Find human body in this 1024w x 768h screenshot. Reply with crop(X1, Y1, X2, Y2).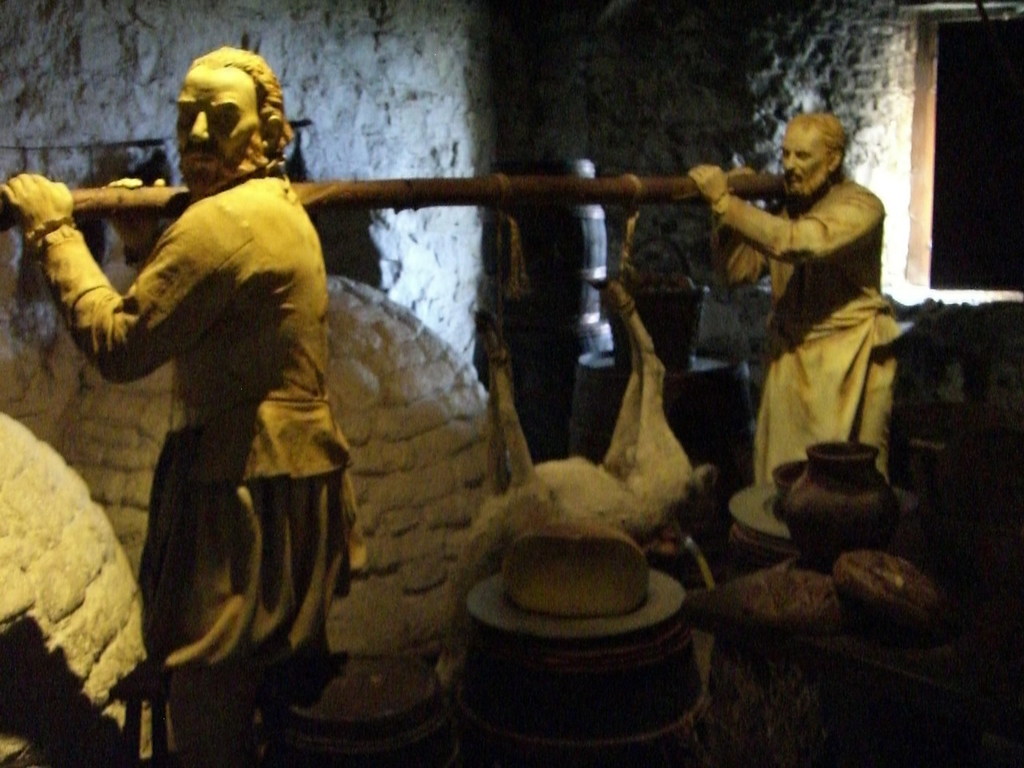
crop(1, 42, 369, 704).
